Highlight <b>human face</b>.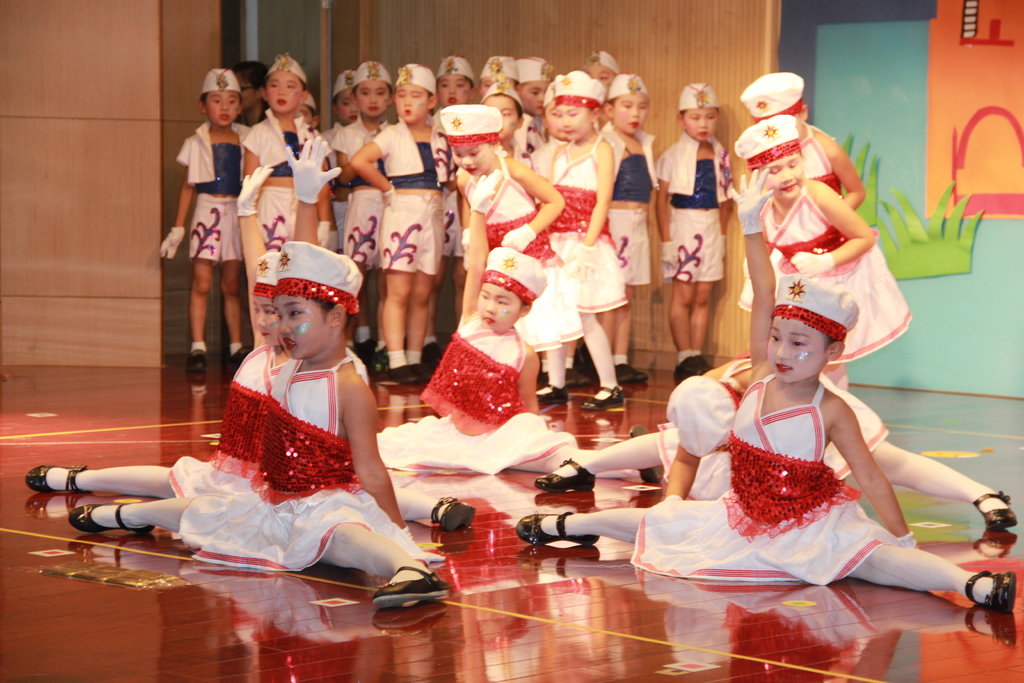
Highlighted region: 763, 158, 801, 197.
